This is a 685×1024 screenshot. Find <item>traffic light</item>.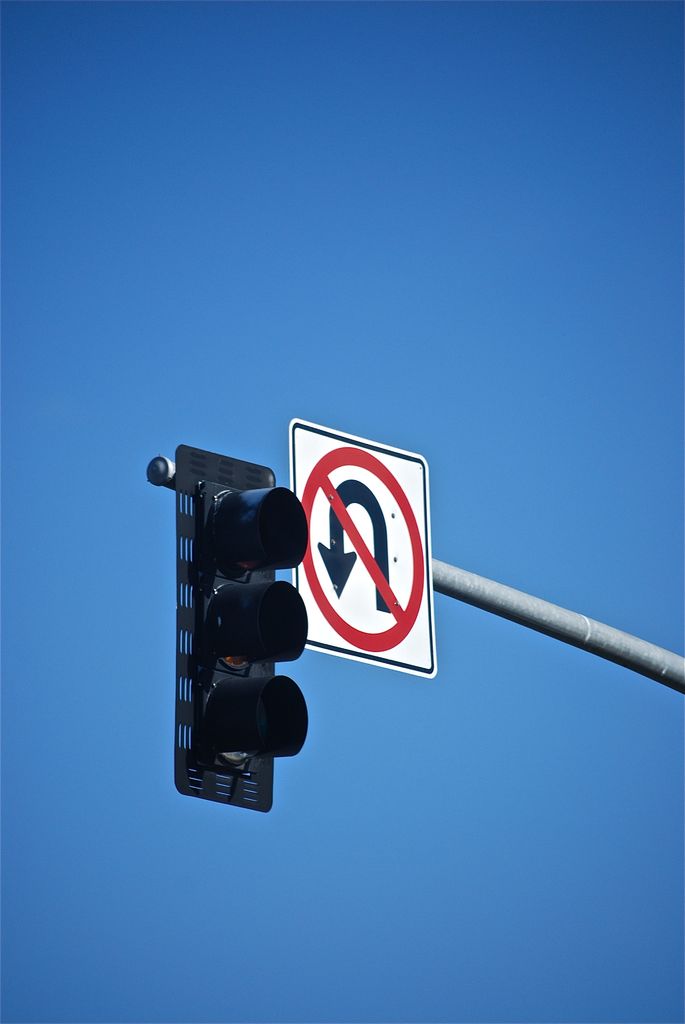
Bounding box: 177/445/308/816.
